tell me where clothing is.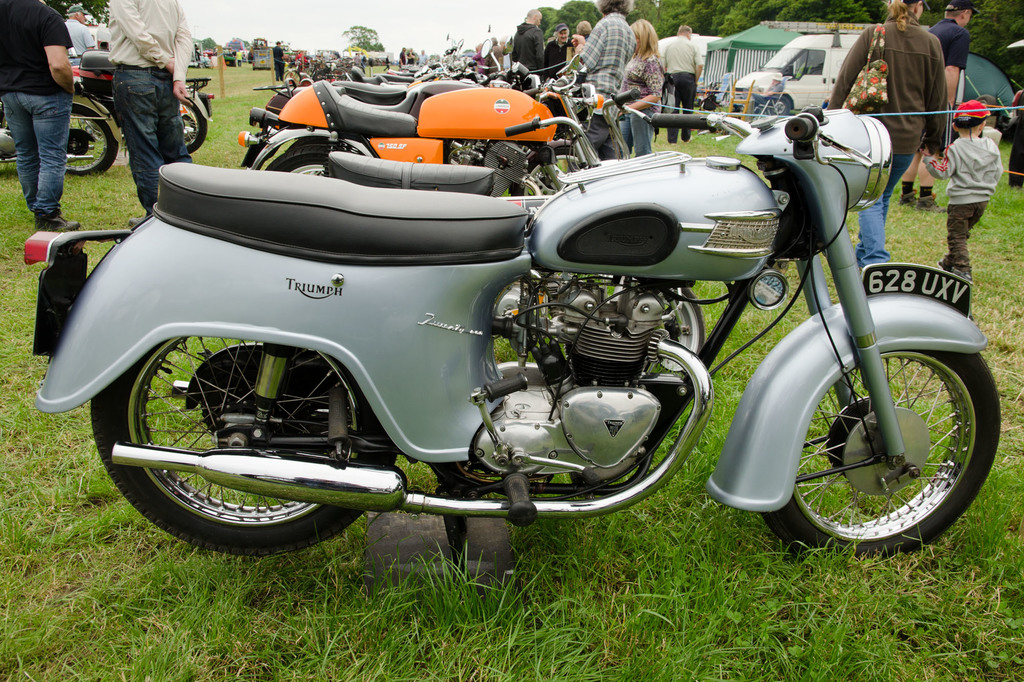
clothing is at locate(665, 36, 703, 143).
